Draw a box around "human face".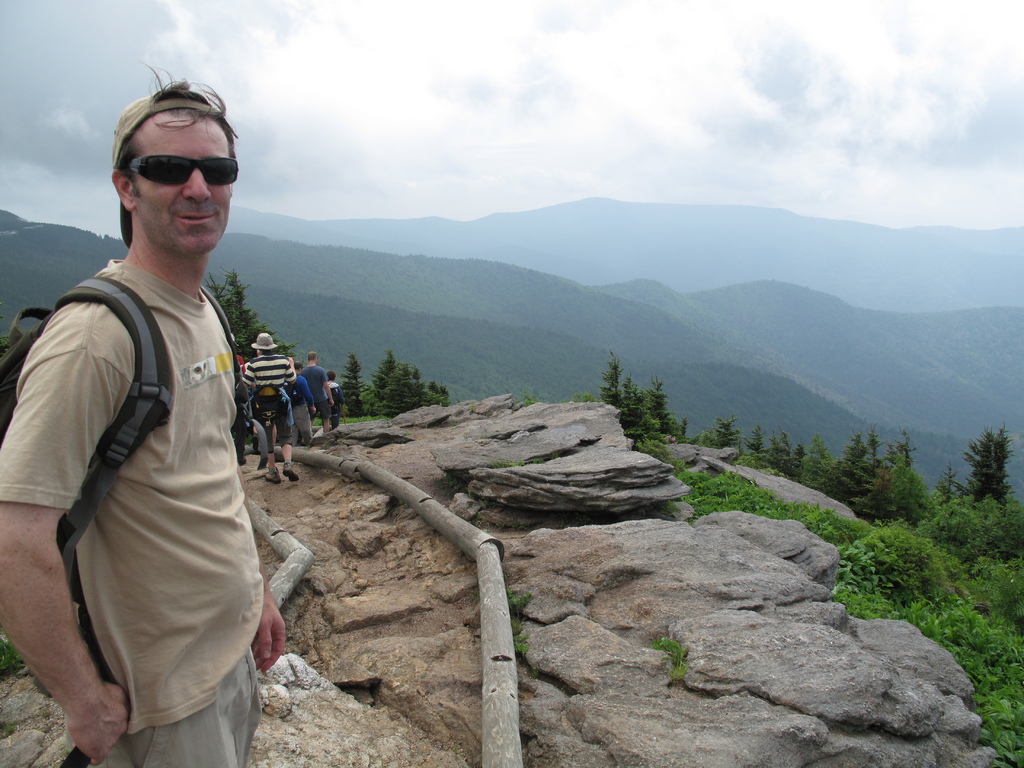
select_region(129, 108, 232, 257).
